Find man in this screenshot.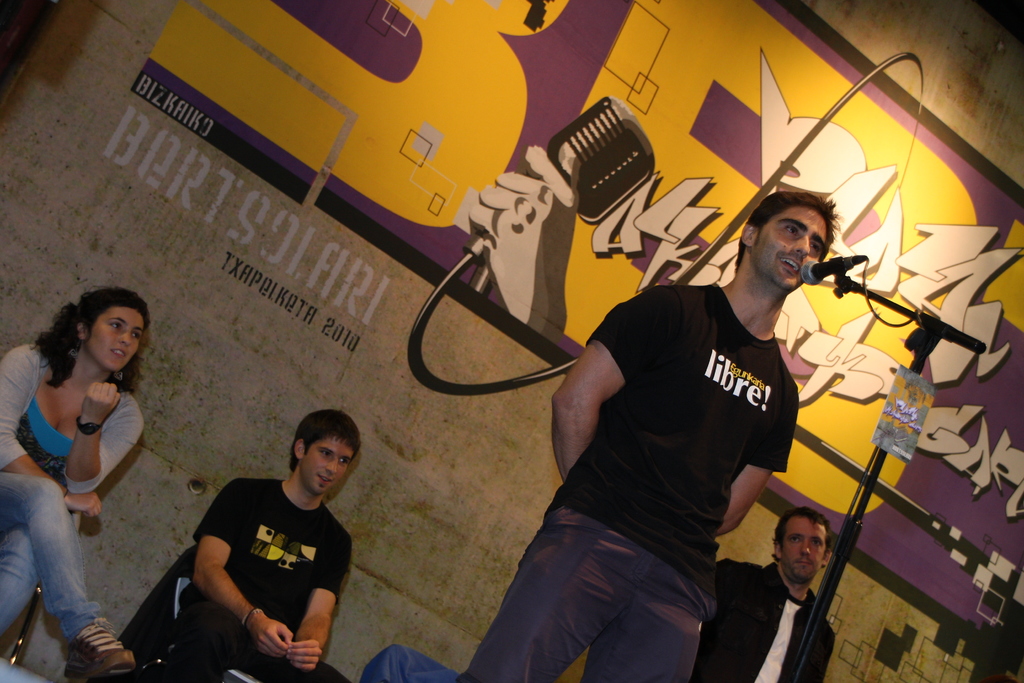
The bounding box for man is <bbox>448, 193, 847, 682</bbox>.
